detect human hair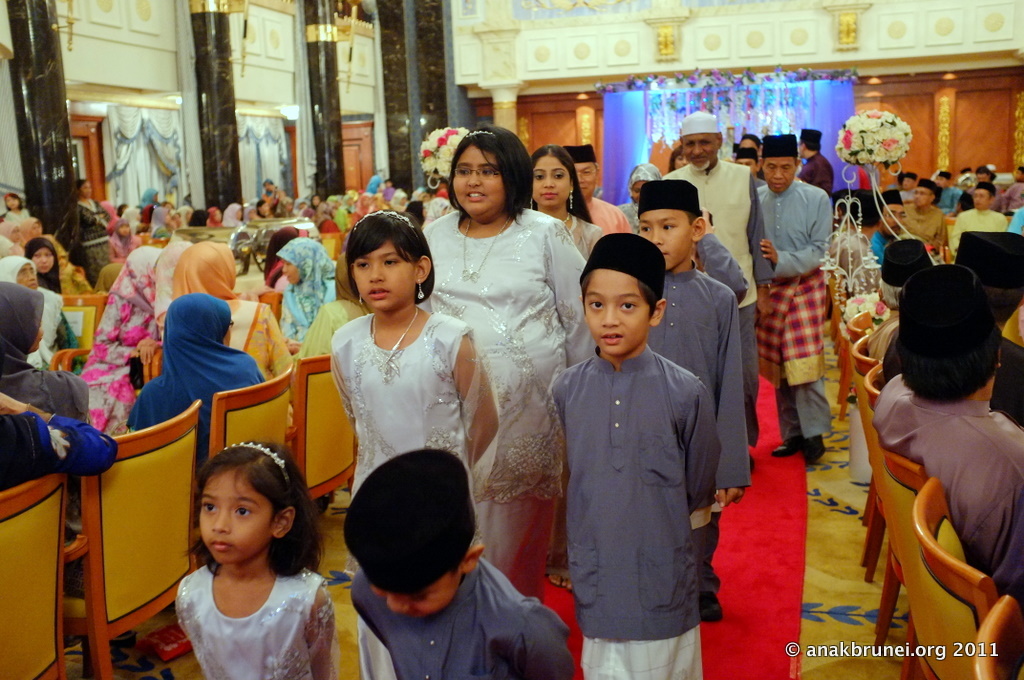
684:210:697:230
